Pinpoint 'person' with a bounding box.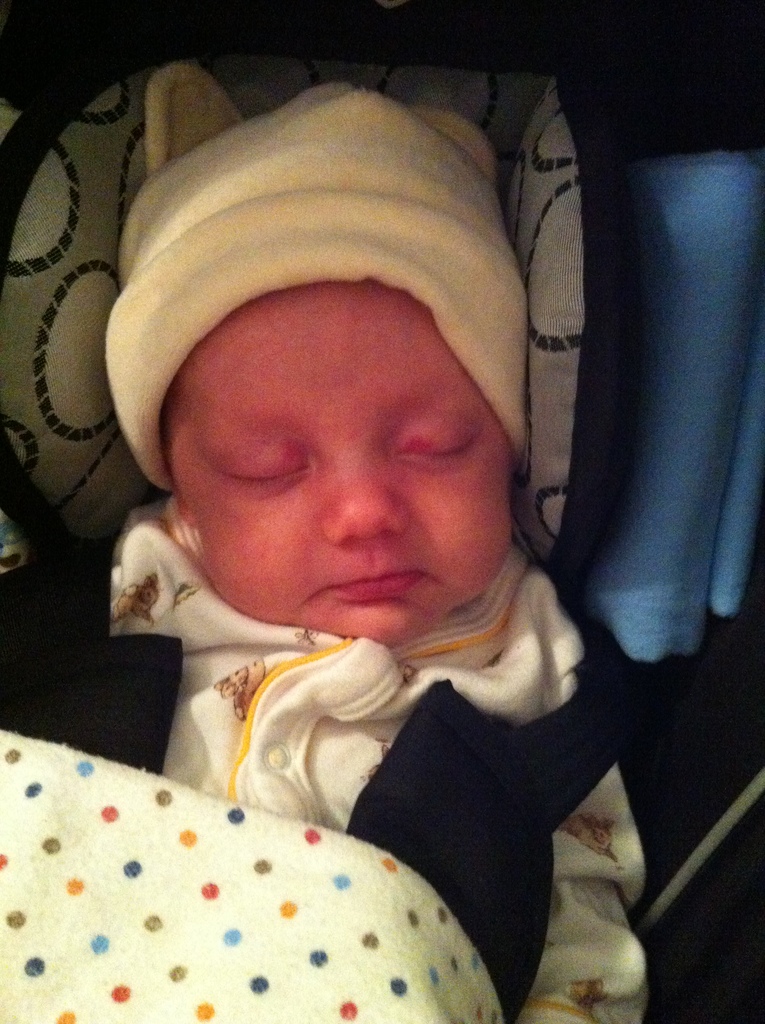
(70, 35, 691, 1013).
